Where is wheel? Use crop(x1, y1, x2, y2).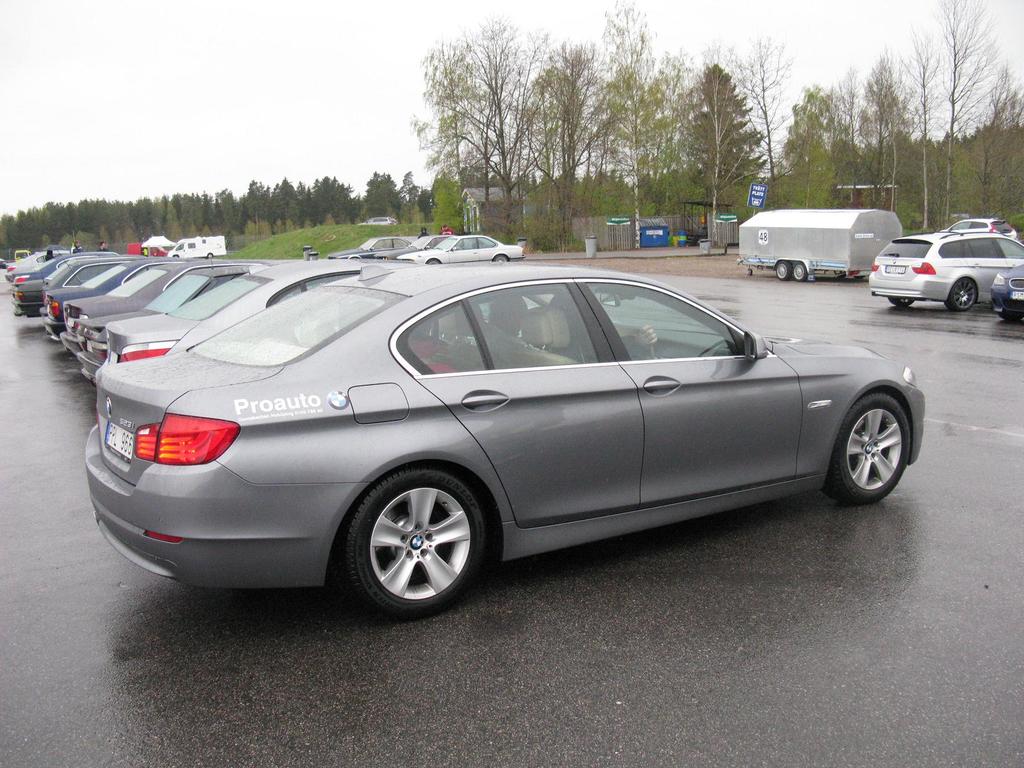
crop(426, 256, 441, 270).
